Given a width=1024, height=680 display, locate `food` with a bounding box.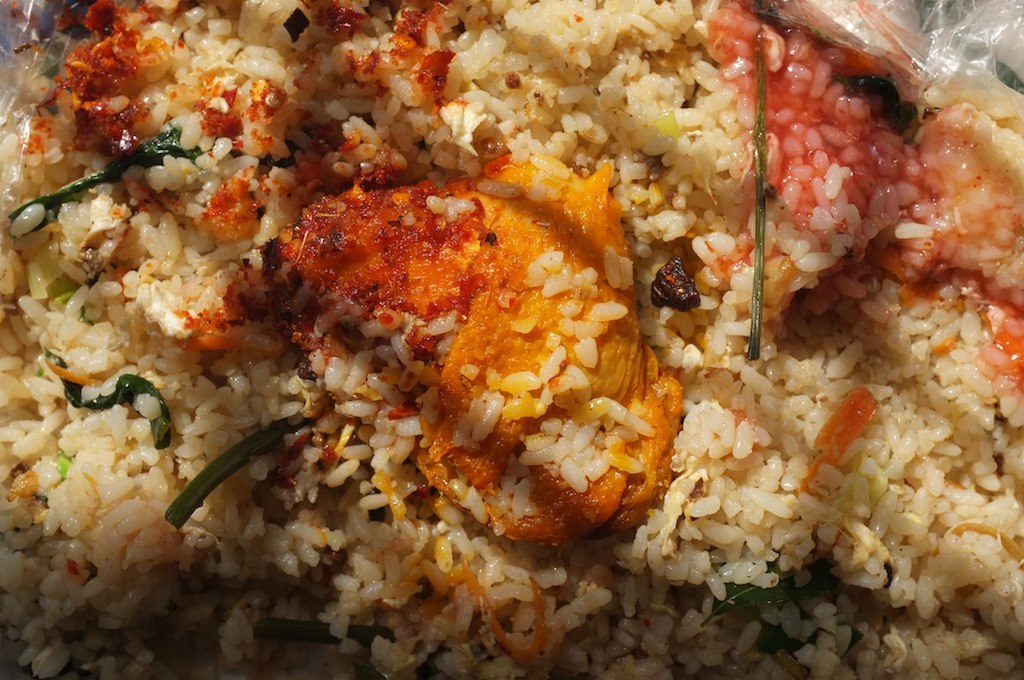
Located: region(0, 0, 1023, 679).
